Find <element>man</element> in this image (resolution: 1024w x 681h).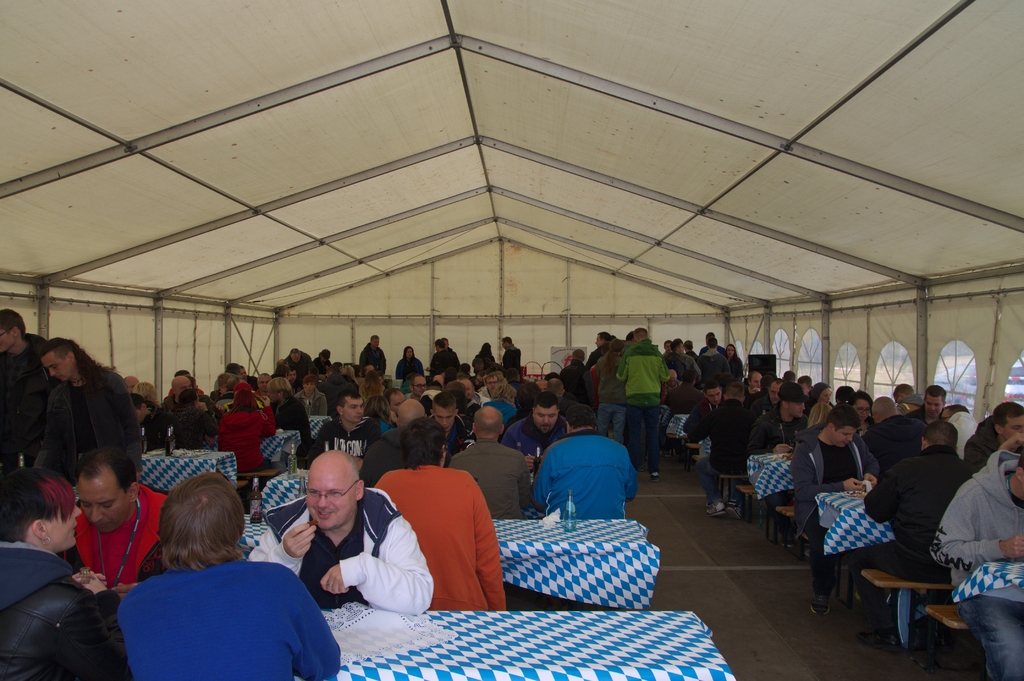
crop(351, 399, 428, 488).
